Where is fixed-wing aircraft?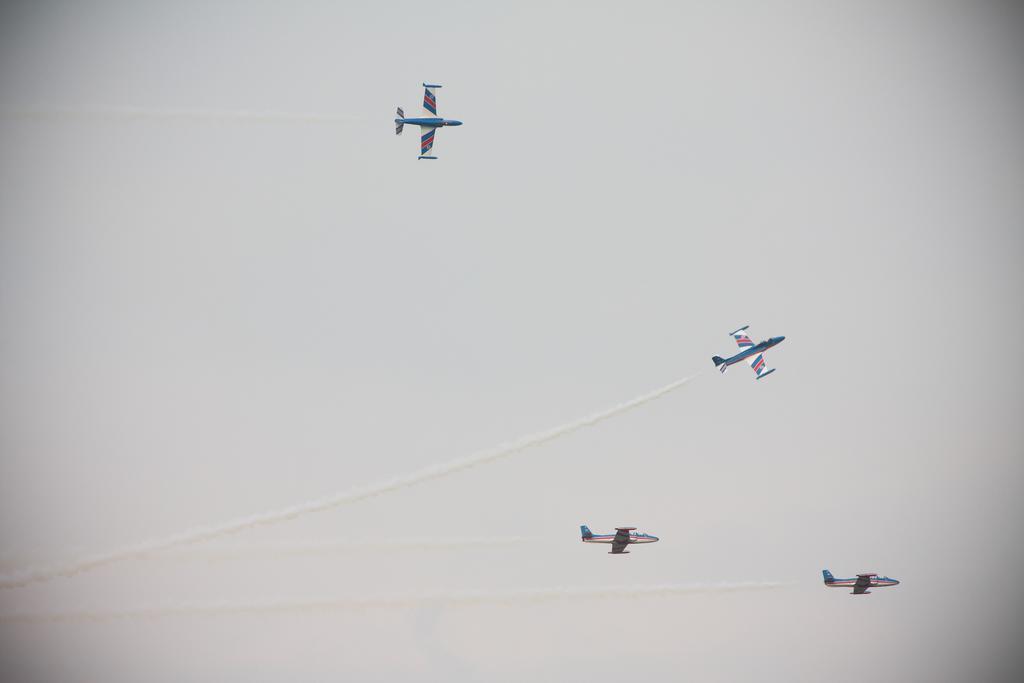
left=581, top=523, right=662, bottom=554.
